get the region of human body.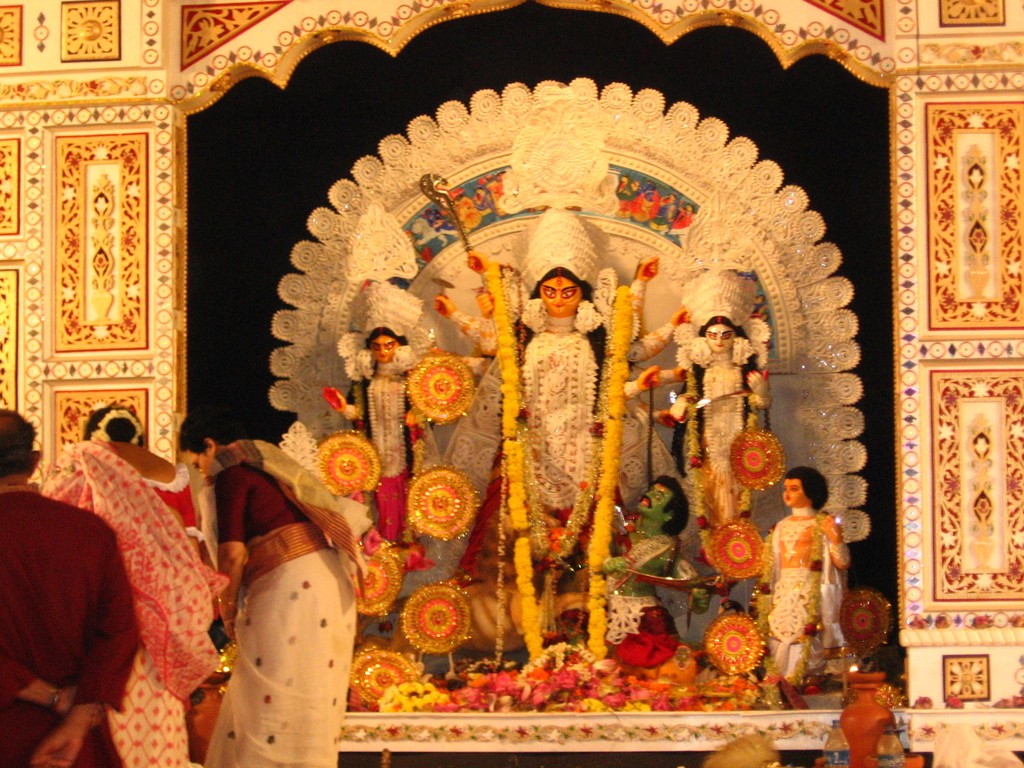
(left=321, top=365, right=420, bottom=548).
